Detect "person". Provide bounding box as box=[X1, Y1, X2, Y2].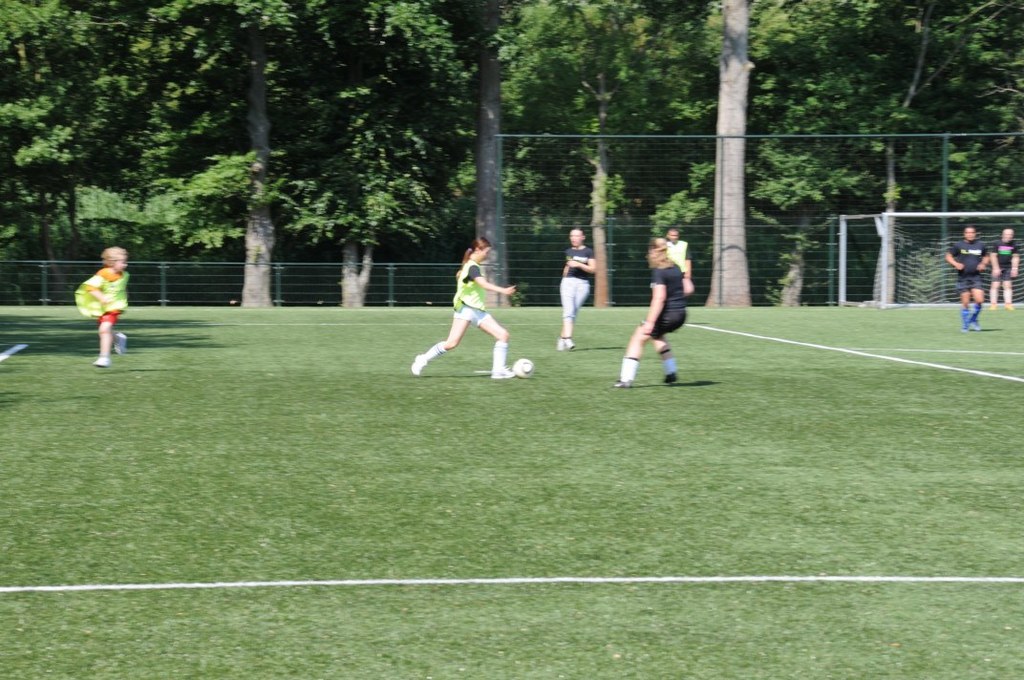
box=[946, 224, 992, 328].
